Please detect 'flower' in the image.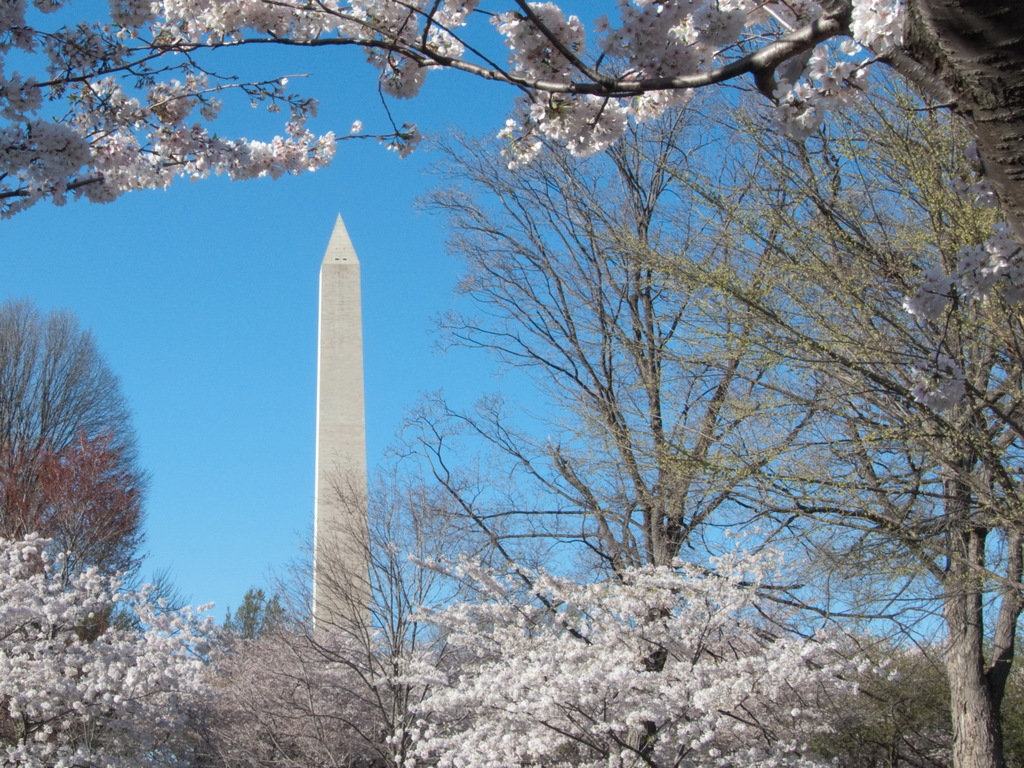
{"x1": 347, "y1": 118, "x2": 363, "y2": 133}.
